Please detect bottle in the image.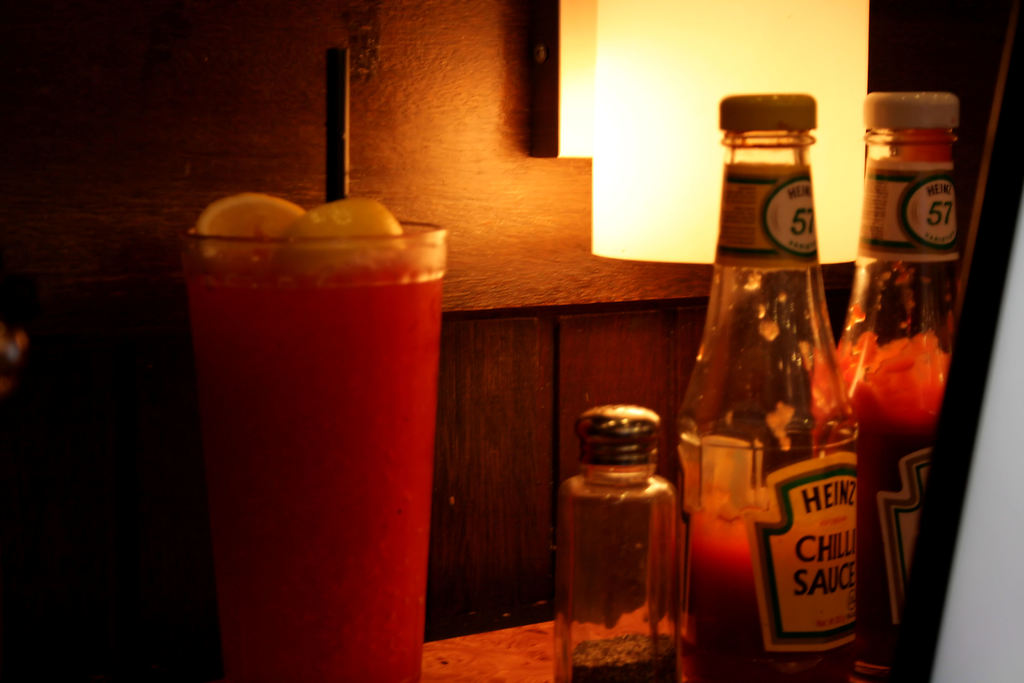
region(831, 94, 962, 682).
